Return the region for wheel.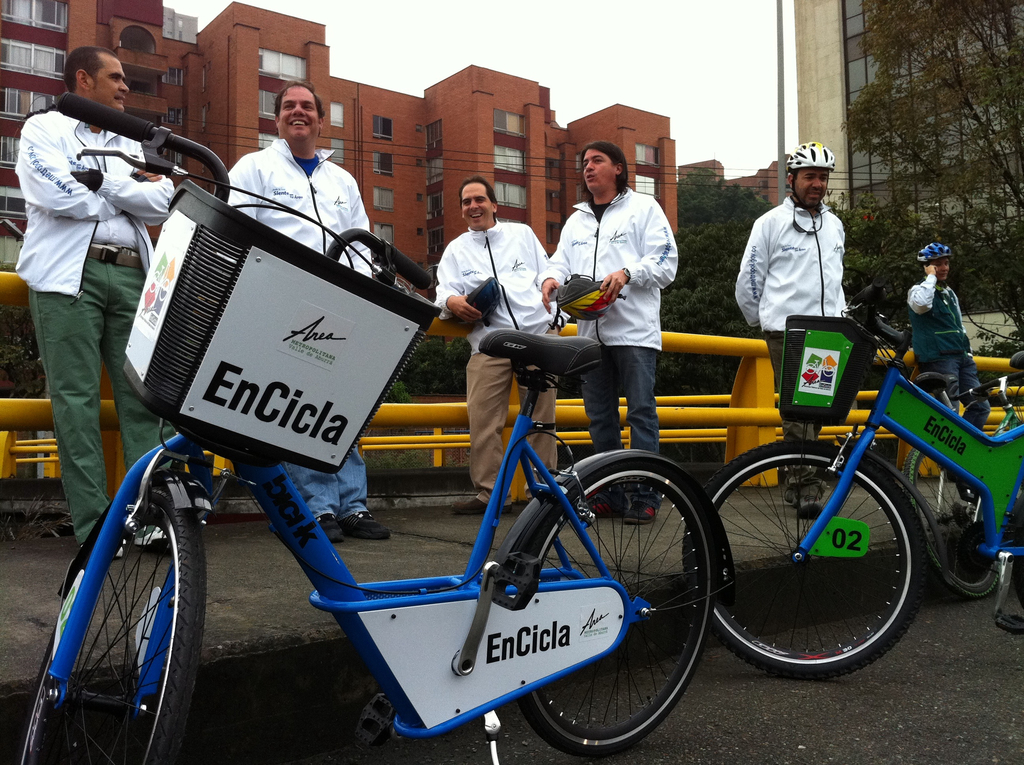
BBox(680, 439, 929, 679).
